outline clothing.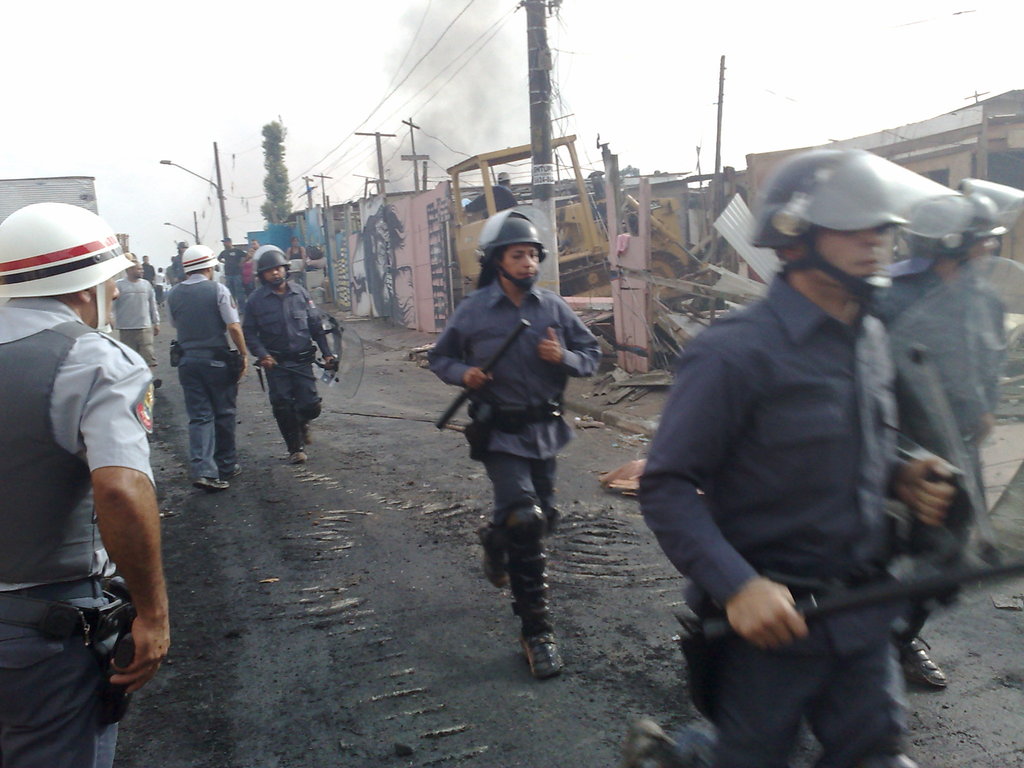
Outline: x1=425 y1=287 x2=593 y2=630.
